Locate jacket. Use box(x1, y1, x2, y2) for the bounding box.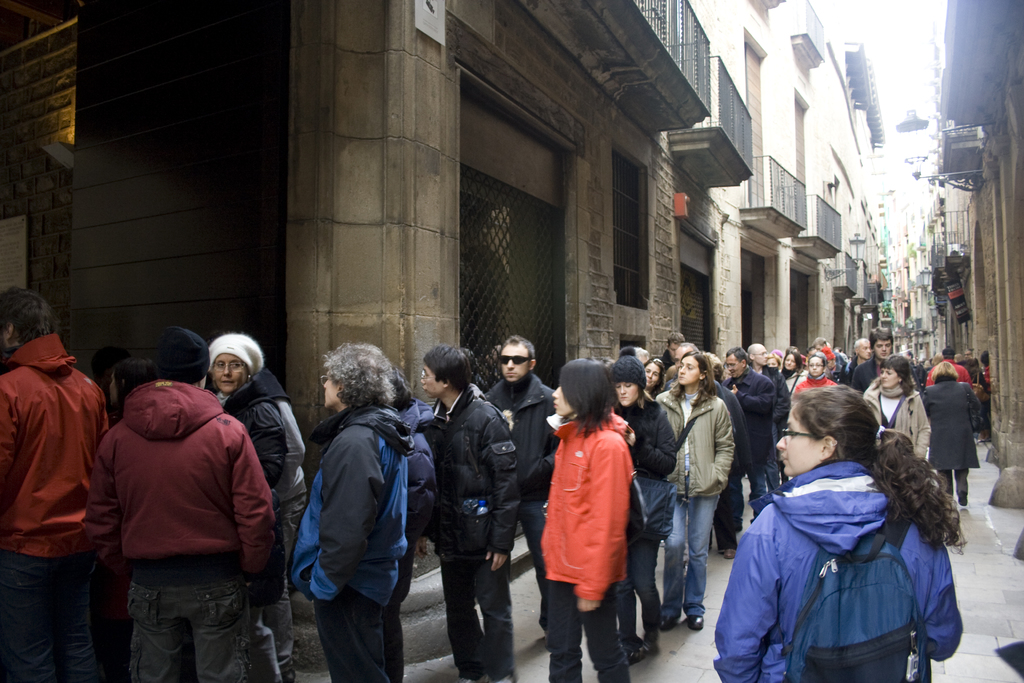
box(607, 392, 680, 482).
